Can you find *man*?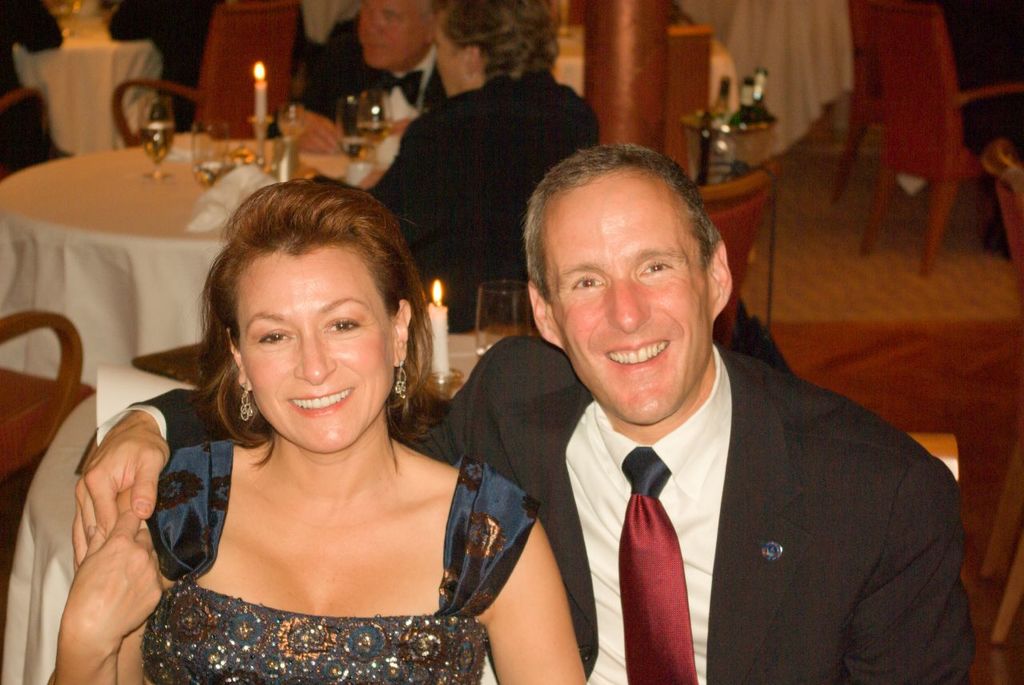
Yes, bounding box: {"x1": 295, "y1": 0, "x2": 458, "y2": 141}.
